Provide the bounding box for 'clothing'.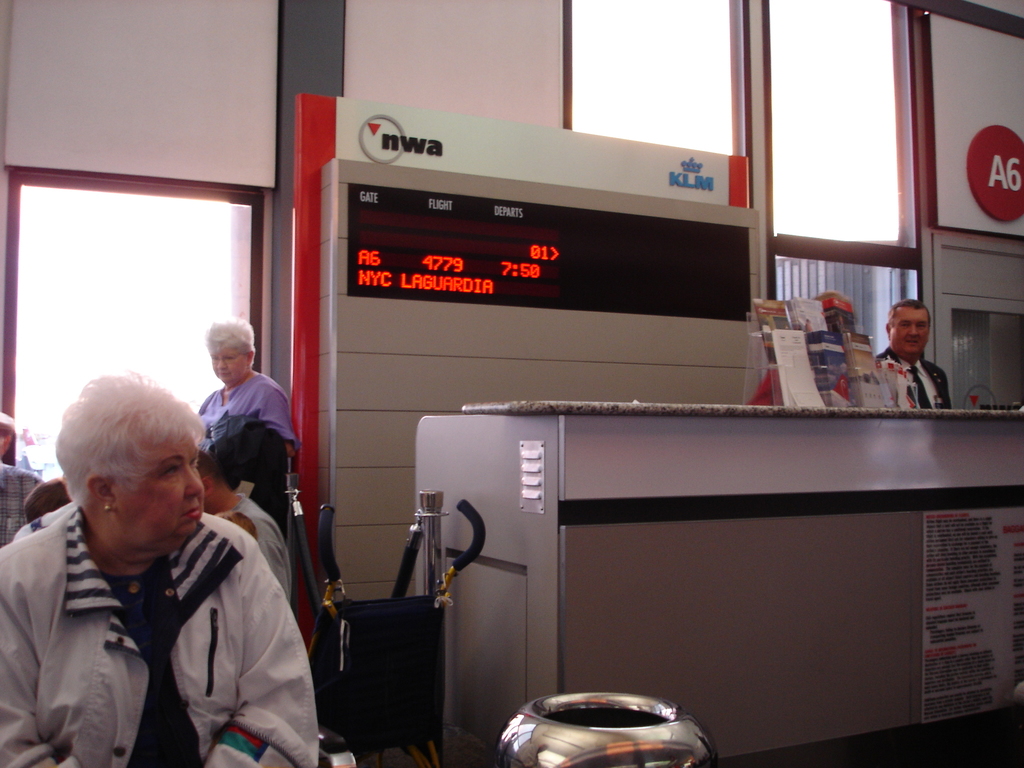
193:371:301:451.
